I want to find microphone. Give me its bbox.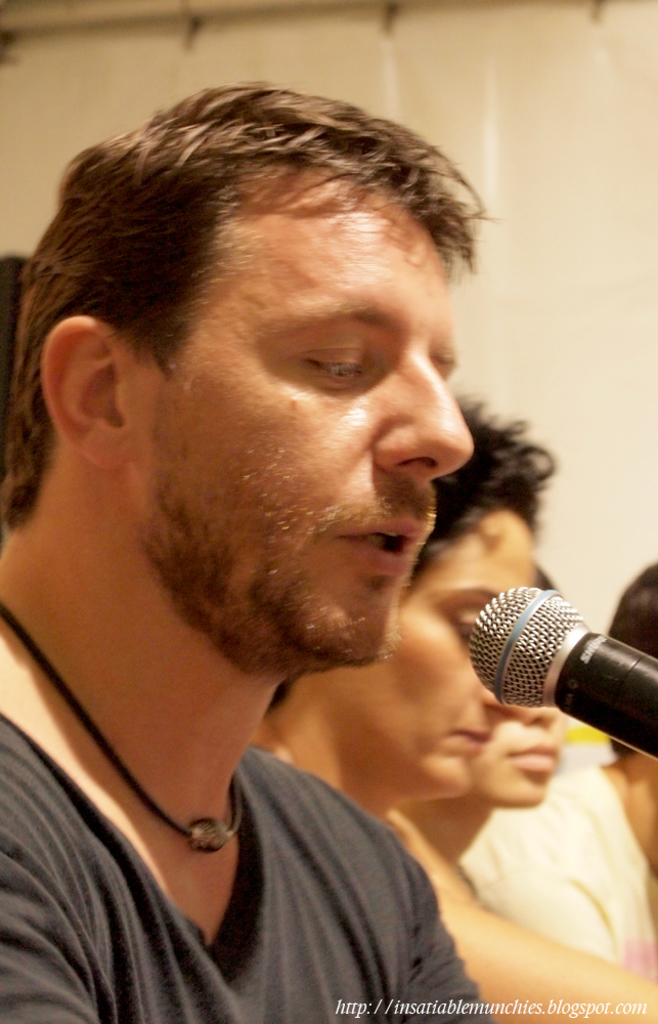
(left=466, top=580, right=654, bottom=752).
